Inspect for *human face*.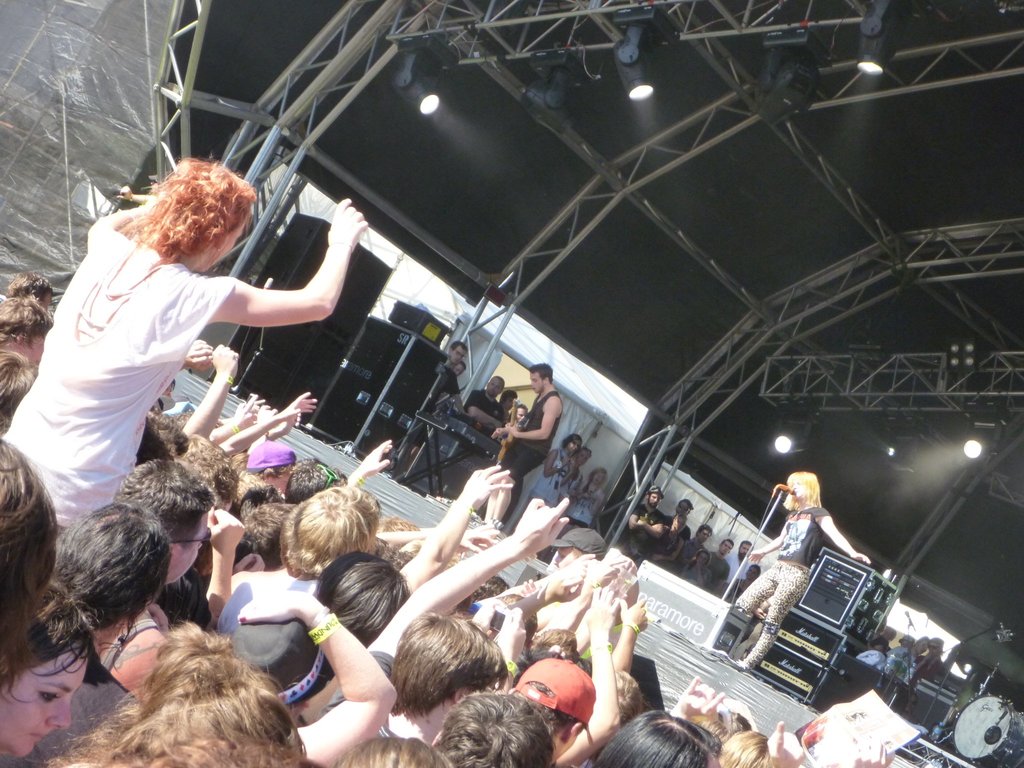
Inspection: select_region(202, 216, 245, 272).
